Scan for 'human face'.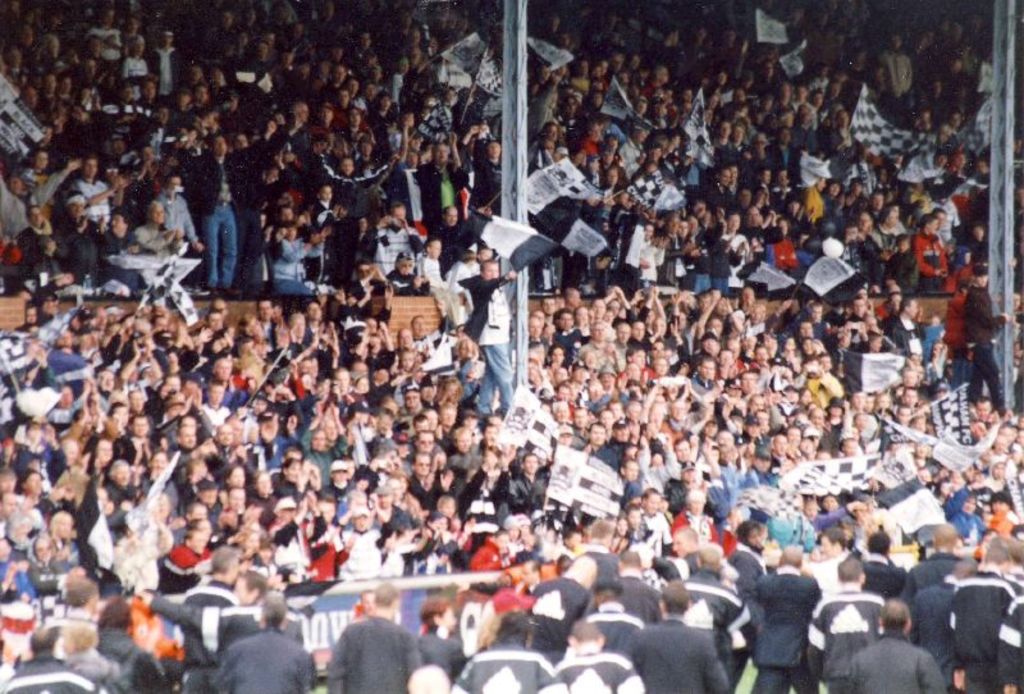
Scan result: bbox=(399, 392, 416, 408).
